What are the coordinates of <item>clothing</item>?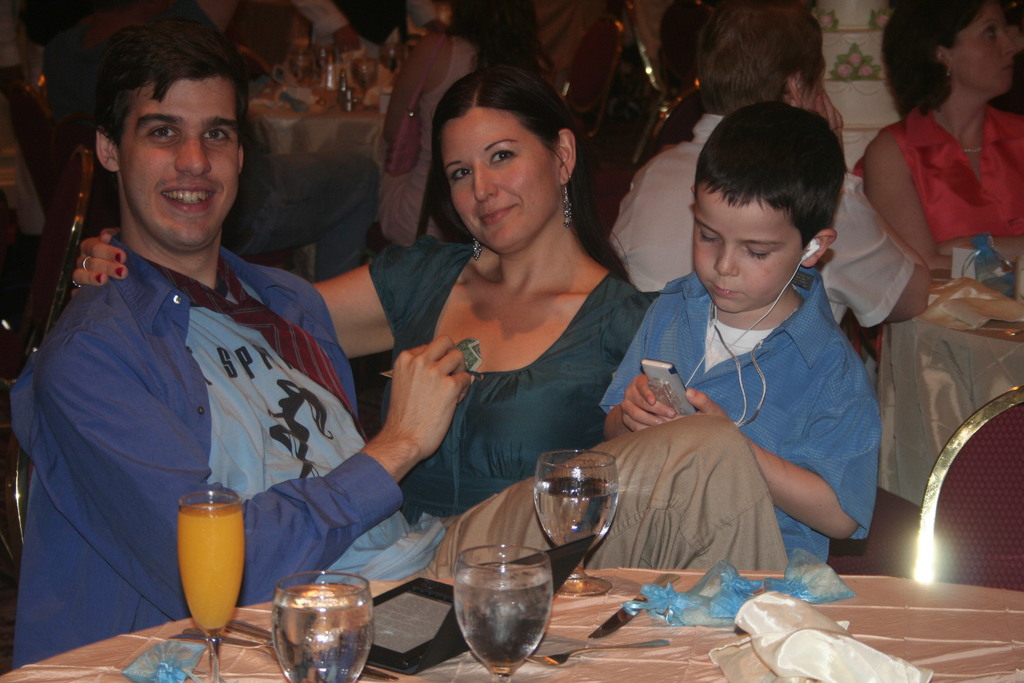
bbox=(49, 0, 381, 283).
